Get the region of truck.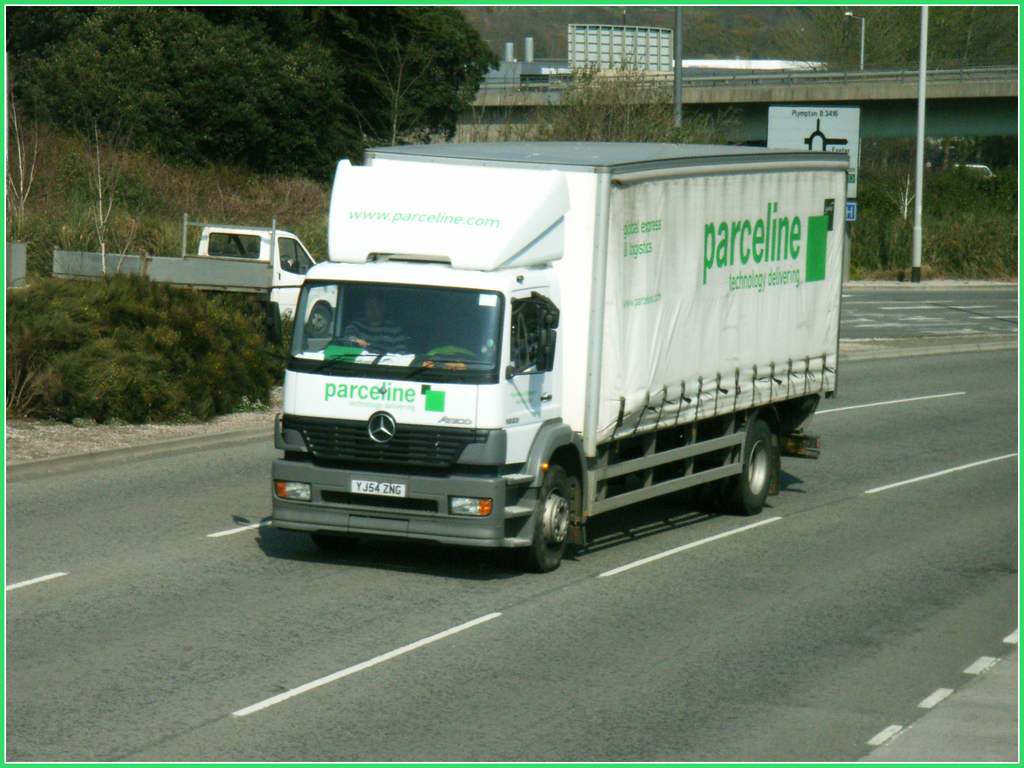
detection(55, 212, 338, 337).
